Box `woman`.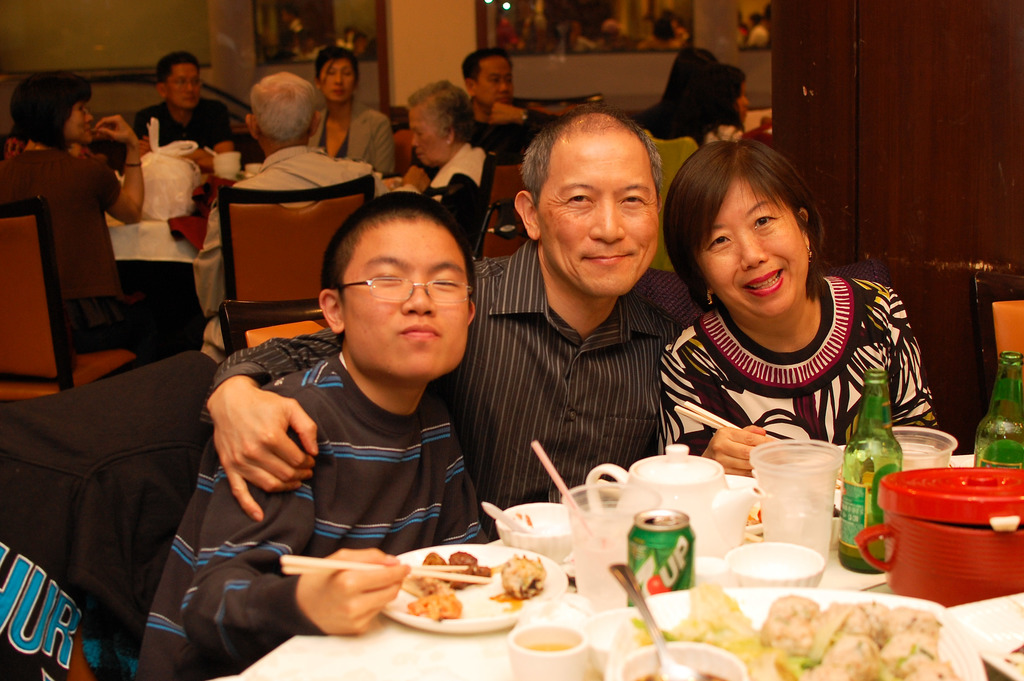
289,43,400,180.
